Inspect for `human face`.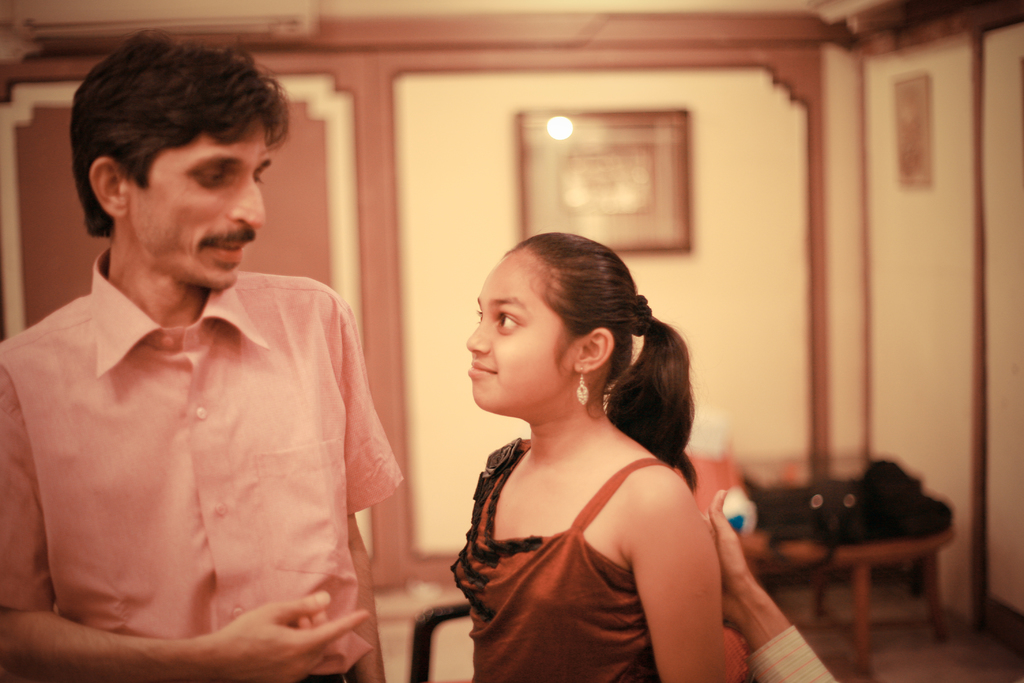
Inspection: select_region(132, 126, 275, 287).
